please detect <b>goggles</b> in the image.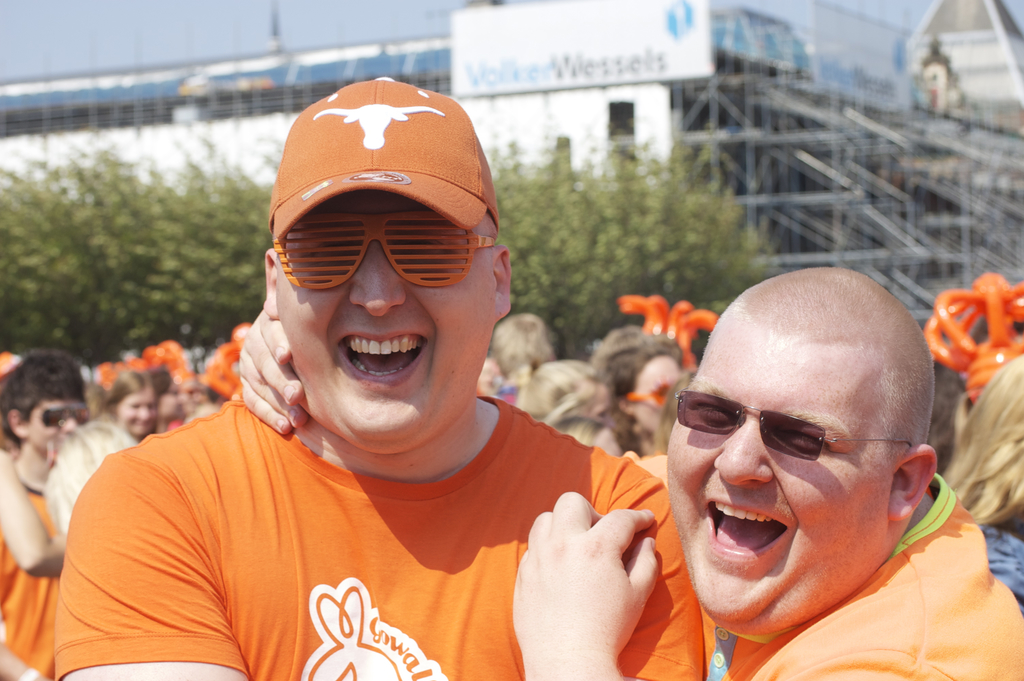
(282,217,465,295).
